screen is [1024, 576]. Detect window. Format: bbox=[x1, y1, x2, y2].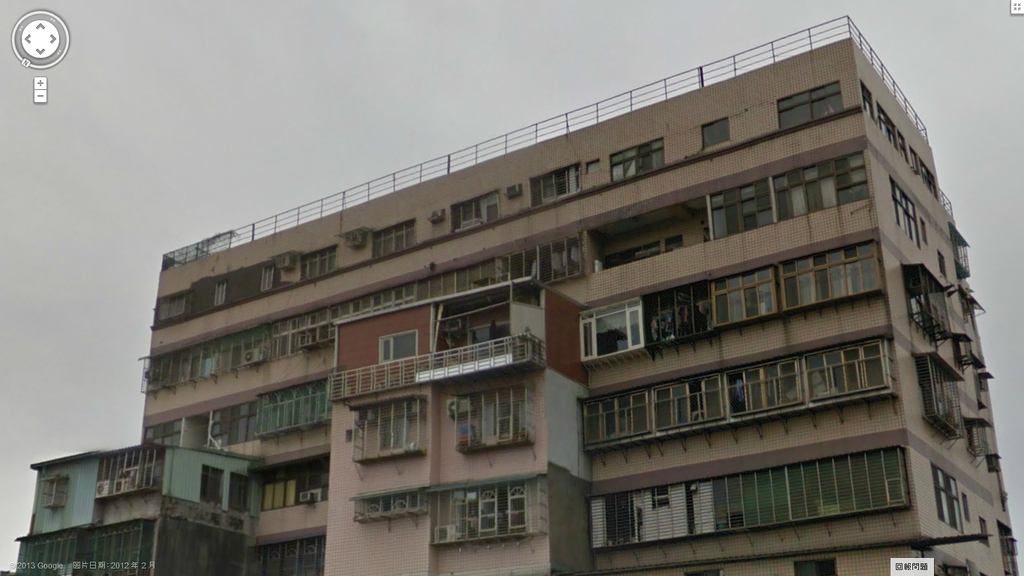
bbox=[939, 248, 948, 282].
